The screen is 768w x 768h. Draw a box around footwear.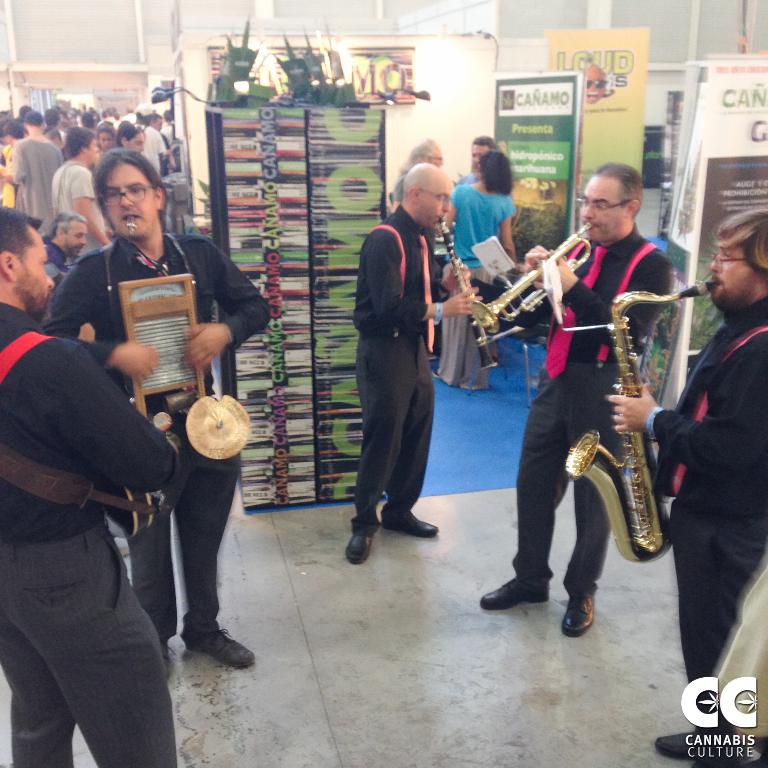
[560,595,594,636].
